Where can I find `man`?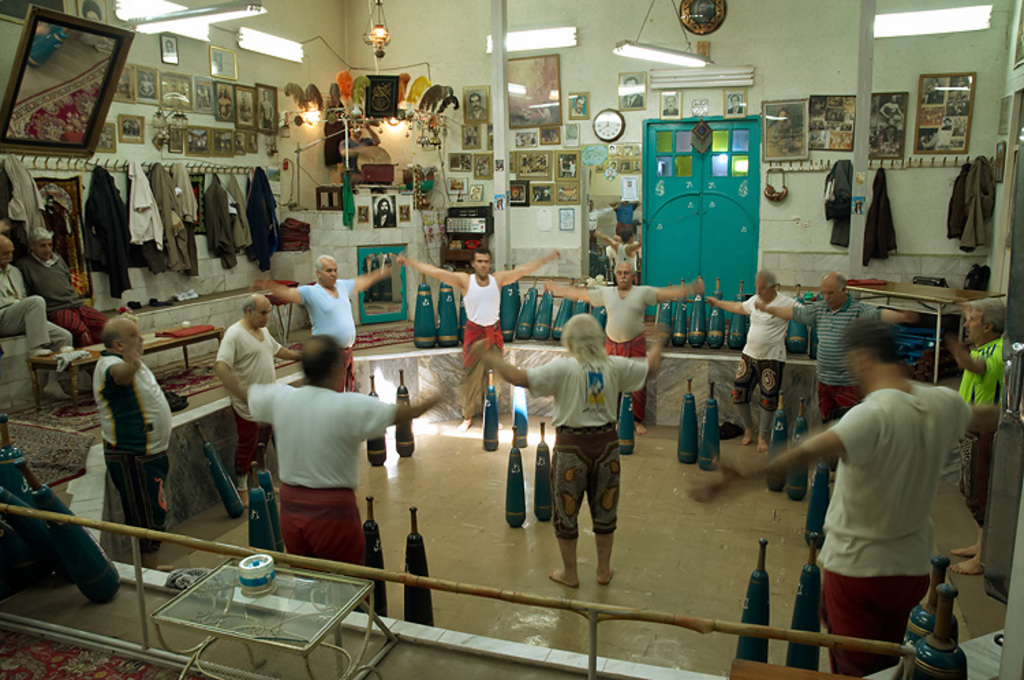
You can find it at 543,264,709,426.
